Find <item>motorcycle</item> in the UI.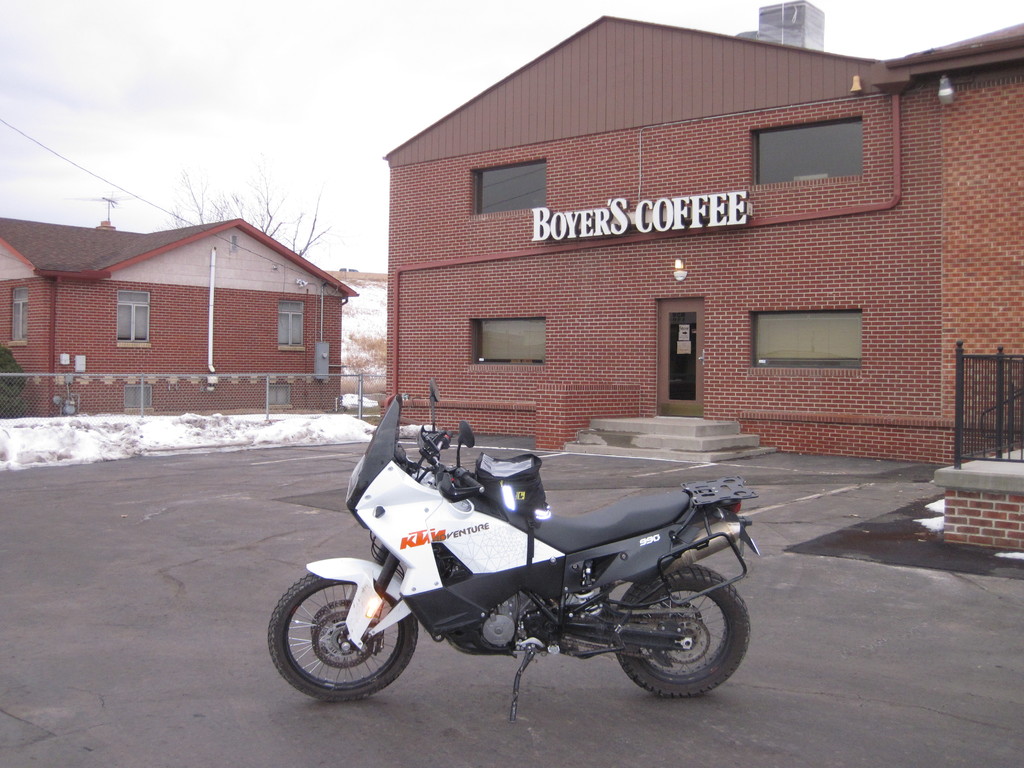
UI element at pyautogui.locateOnScreen(291, 420, 762, 723).
